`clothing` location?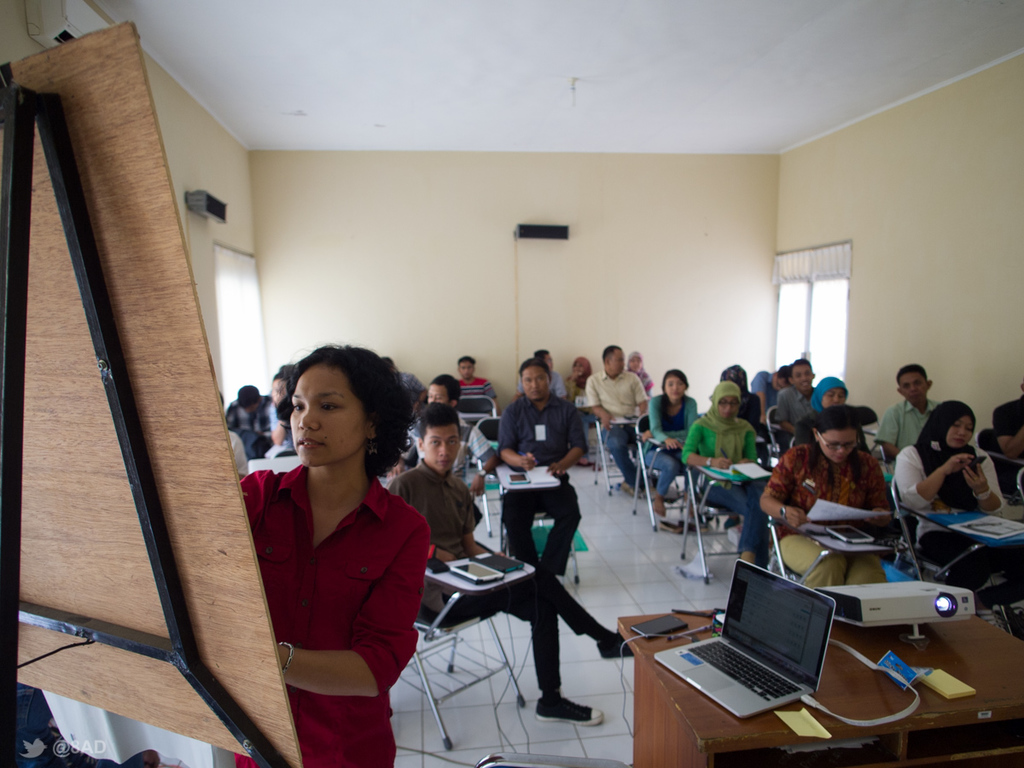
bbox=(718, 367, 765, 445)
